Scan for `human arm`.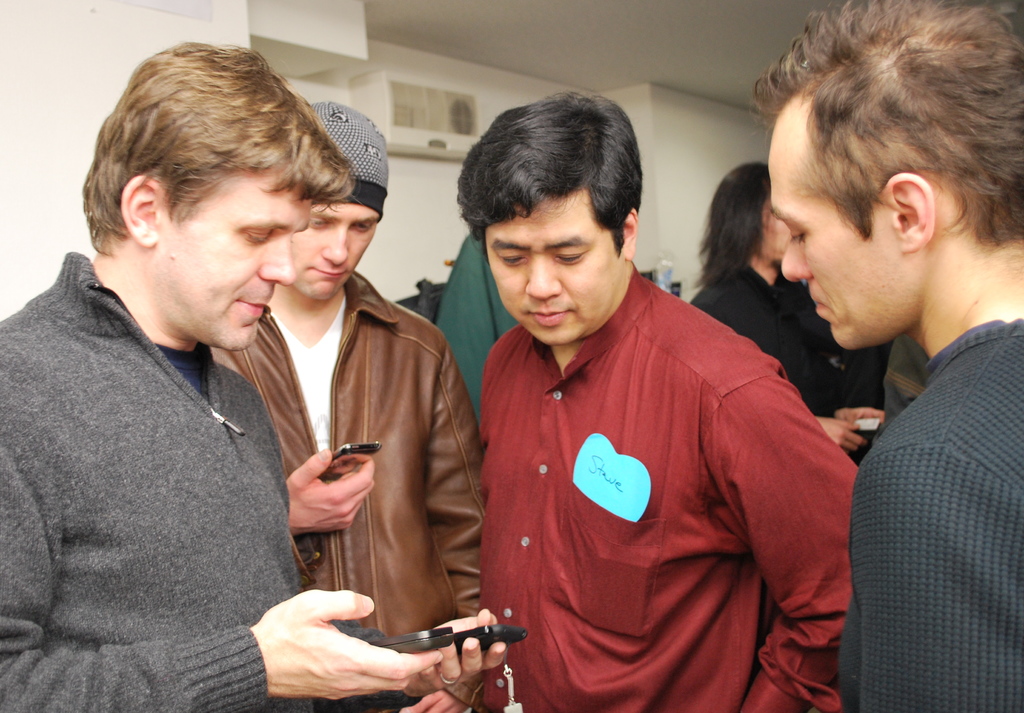
Scan result: {"x1": 705, "y1": 376, "x2": 867, "y2": 712}.
